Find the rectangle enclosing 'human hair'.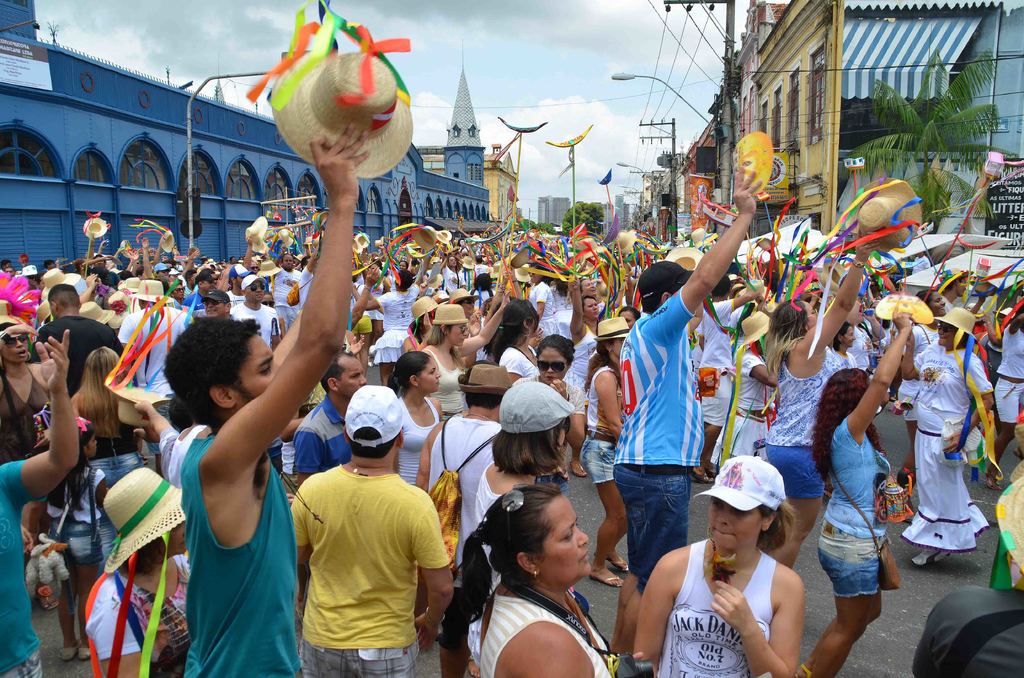
x1=425 y1=324 x2=464 y2=369.
